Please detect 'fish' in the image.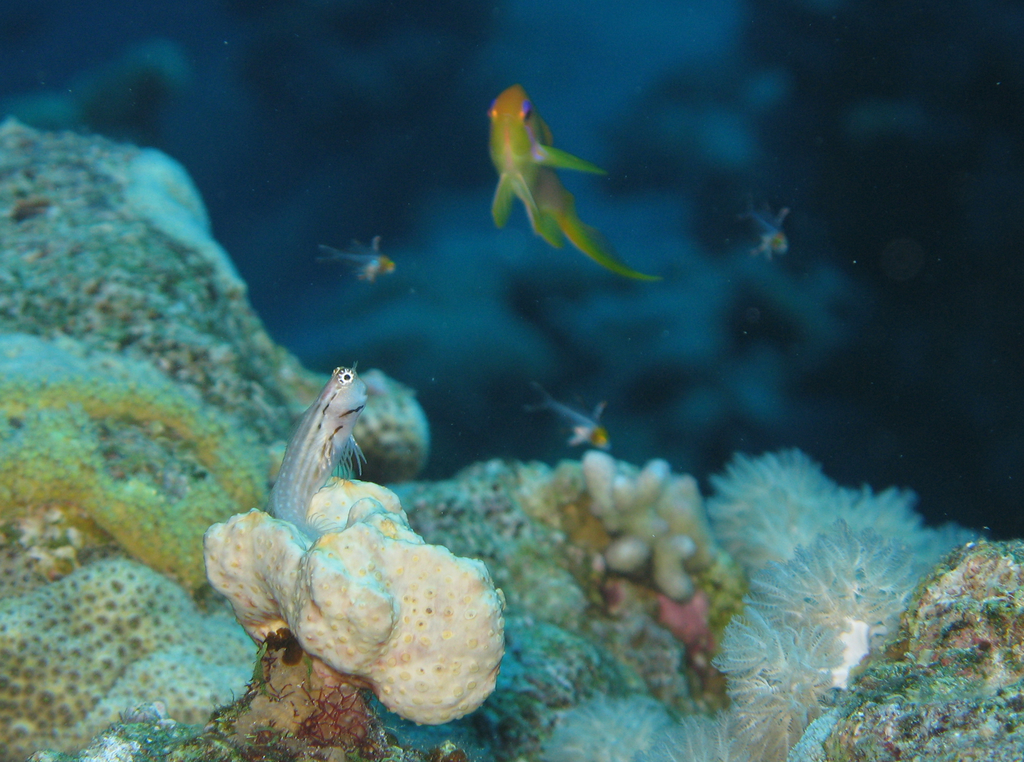
(x1=745, y1=197, x2=791, y2=260).
